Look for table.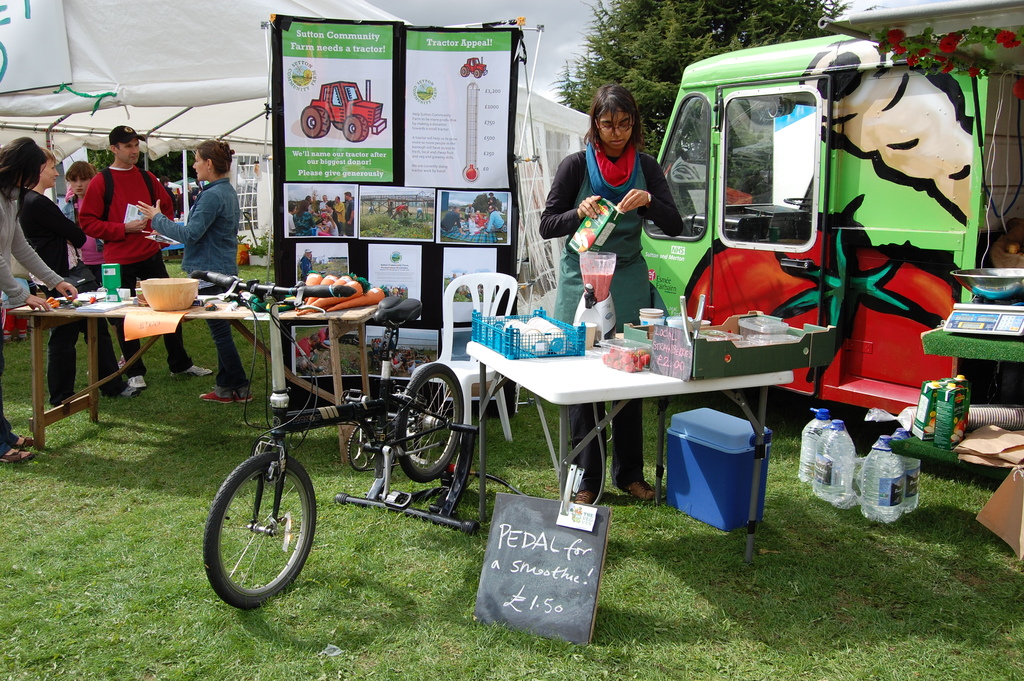
Found: bbox=[14, 302, 387, 466].
